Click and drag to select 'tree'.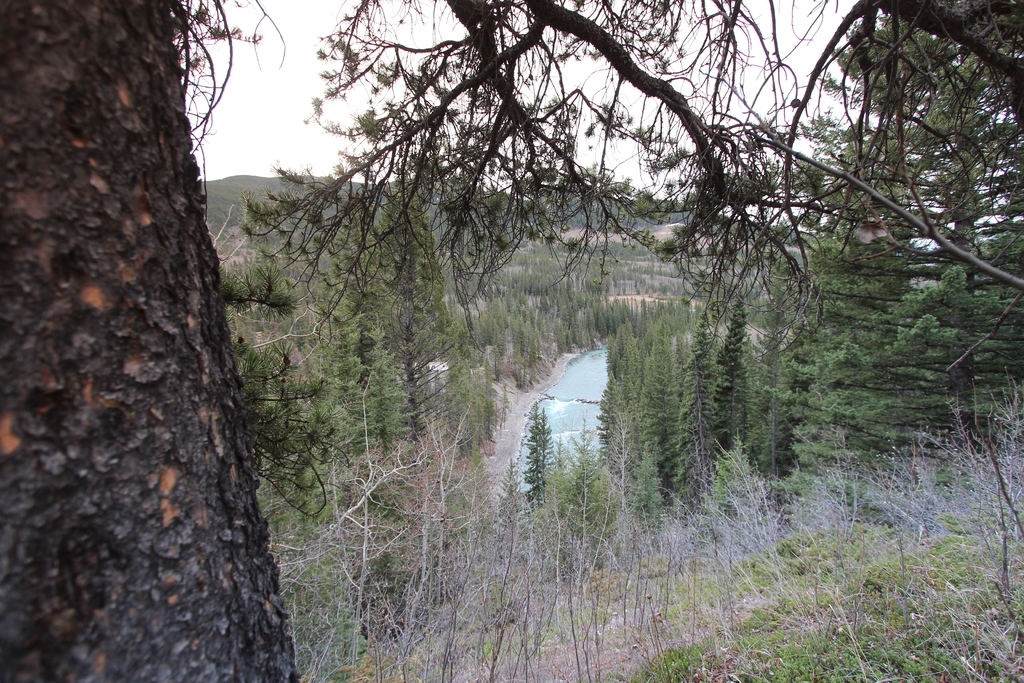
Selection: 346,161,500,462.
